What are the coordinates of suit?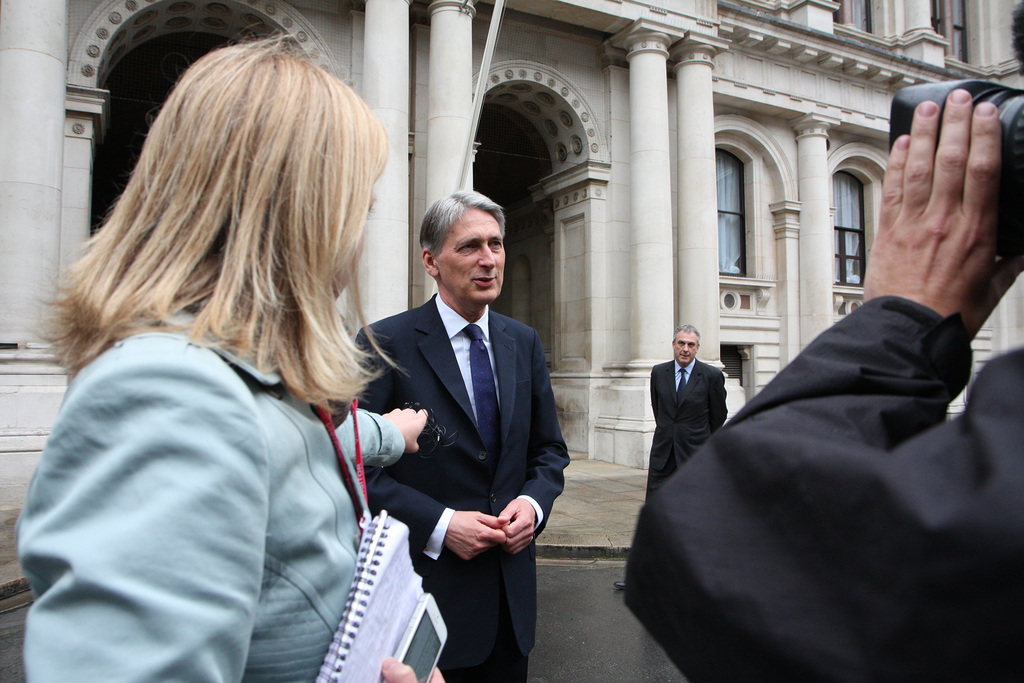
<region>644, 360, 728, 498</region>.
